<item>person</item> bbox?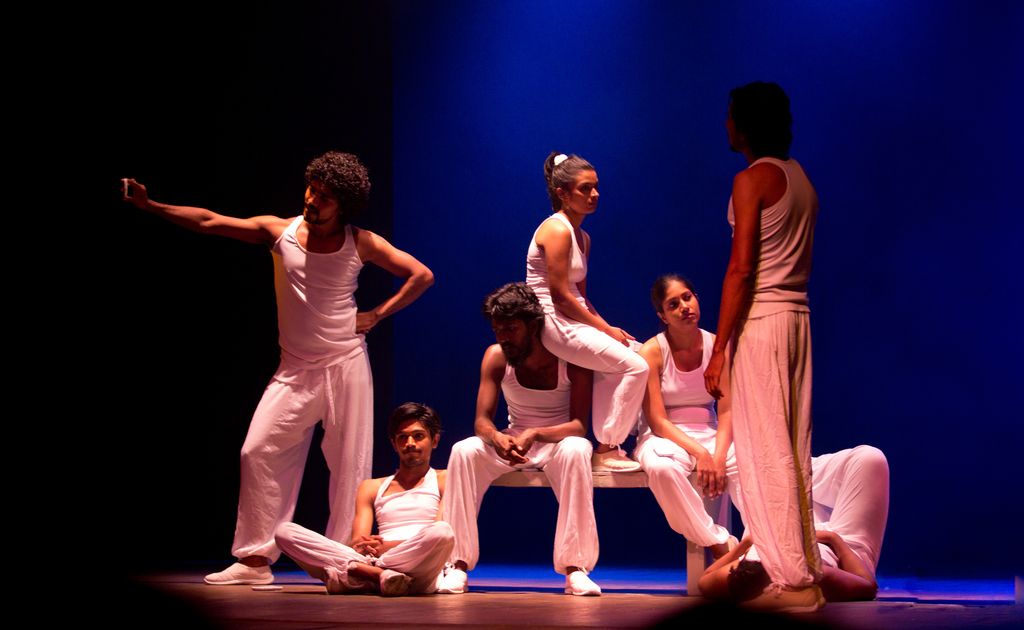
{"x1": 431, "y1": 279, "x2": 600, "y2": 596}
